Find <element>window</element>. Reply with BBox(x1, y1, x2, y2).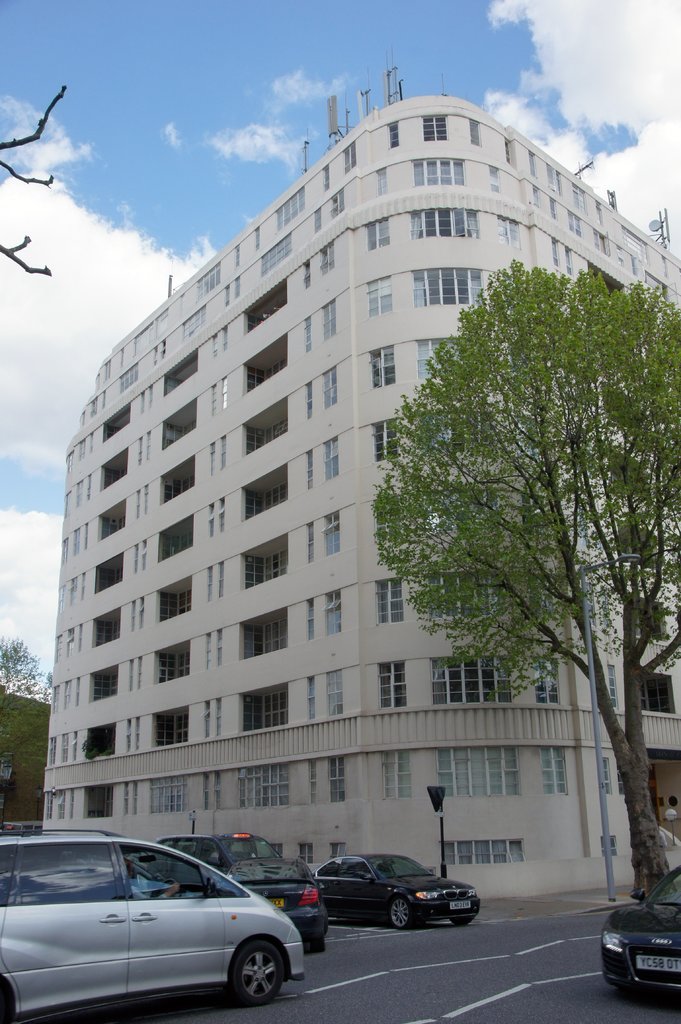
BBox(36, 792, 74, 829).
